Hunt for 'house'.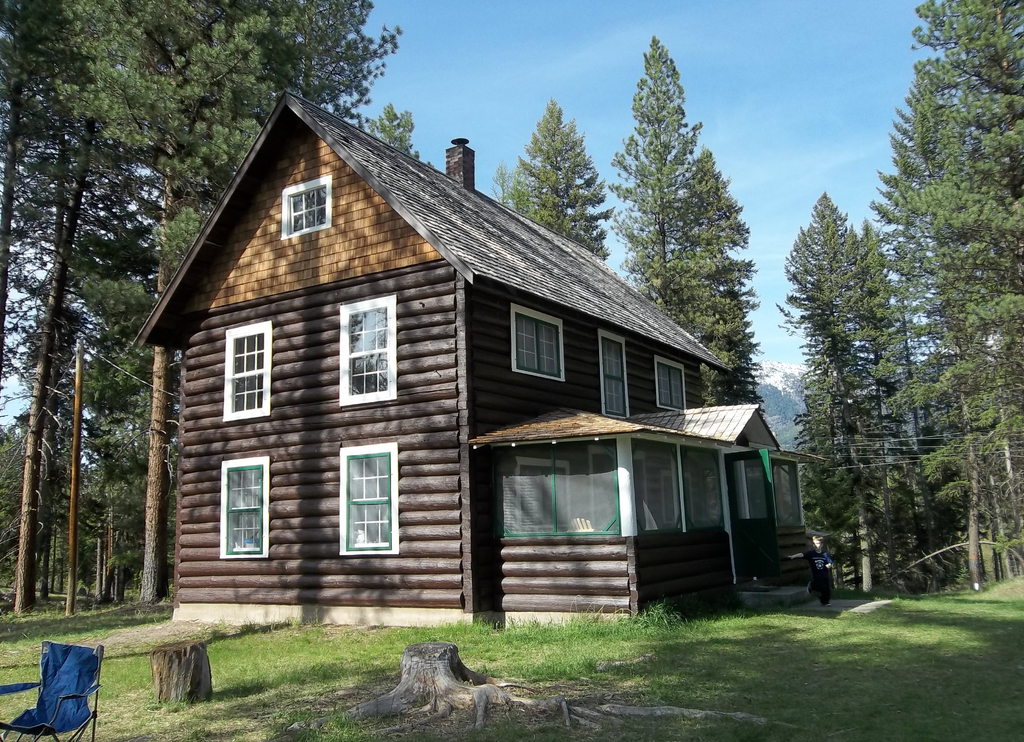
Hunted down at bbox=[131, 90, 830, 631].
